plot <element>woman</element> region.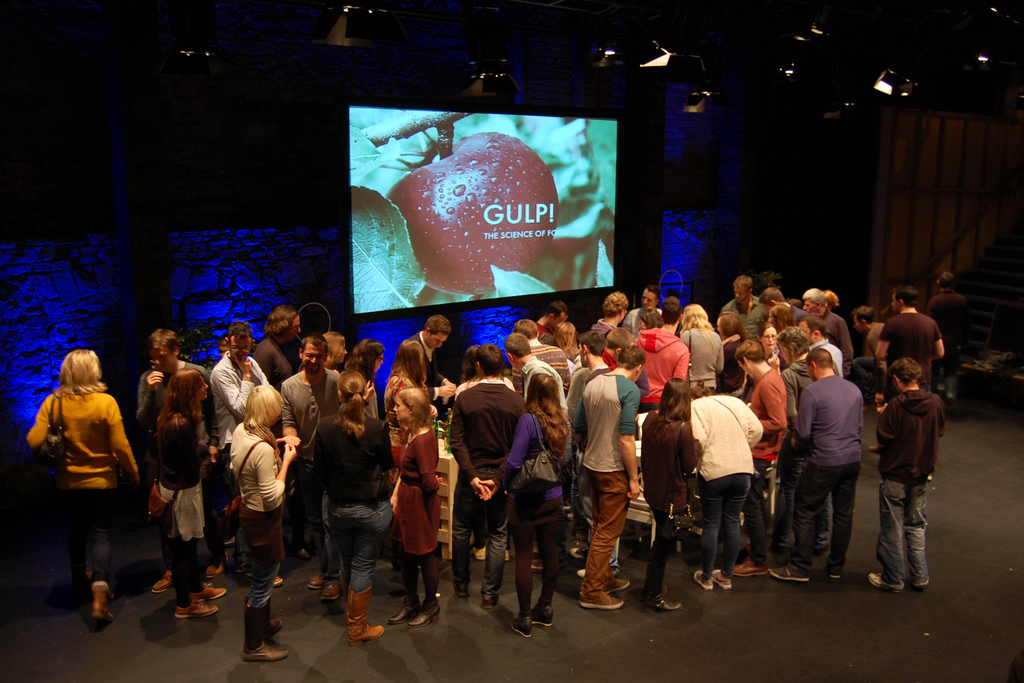
Plotted at (342, 337, 381, 418).
